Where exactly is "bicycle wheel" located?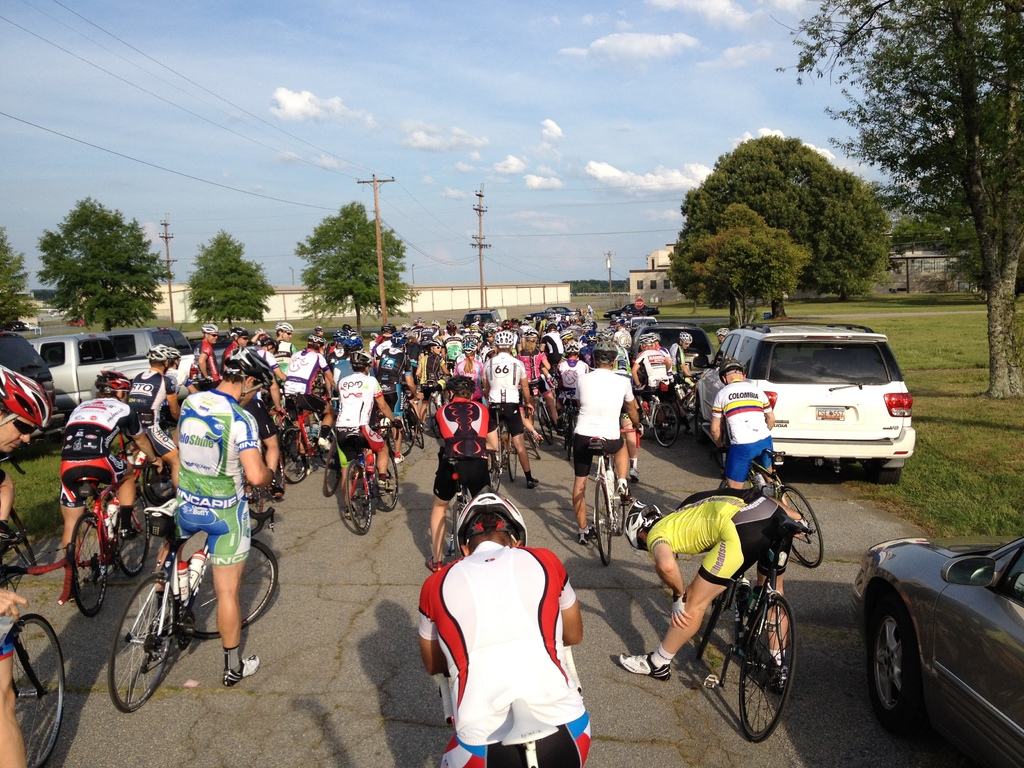
Its bounding box is rect(488, 451, 499, 495).
